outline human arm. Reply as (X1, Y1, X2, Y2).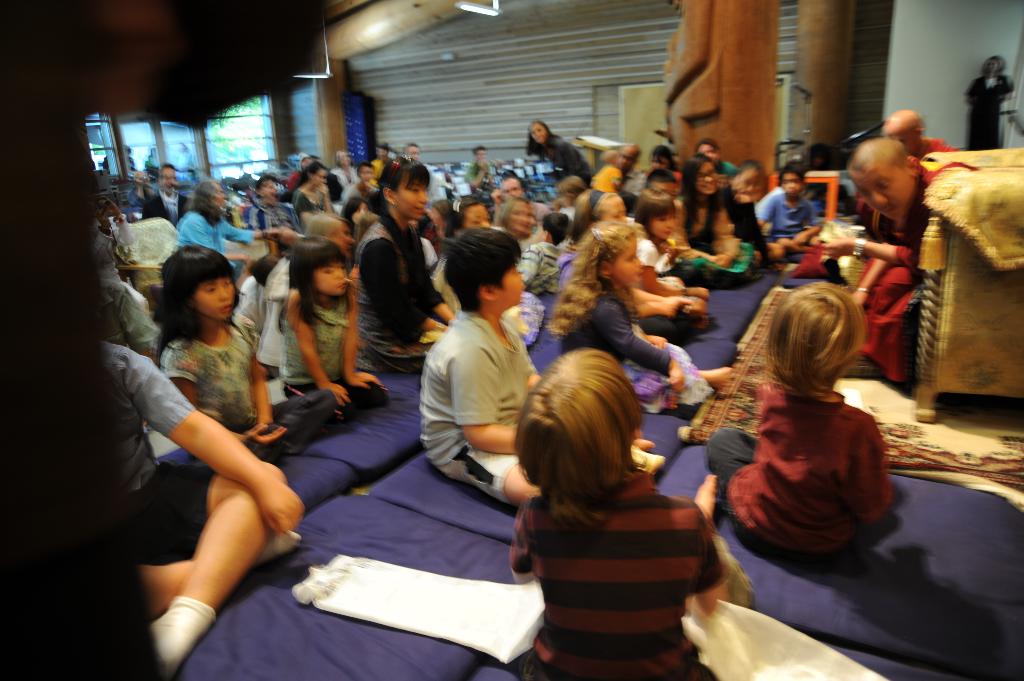
(795, 204, 822, 246).
